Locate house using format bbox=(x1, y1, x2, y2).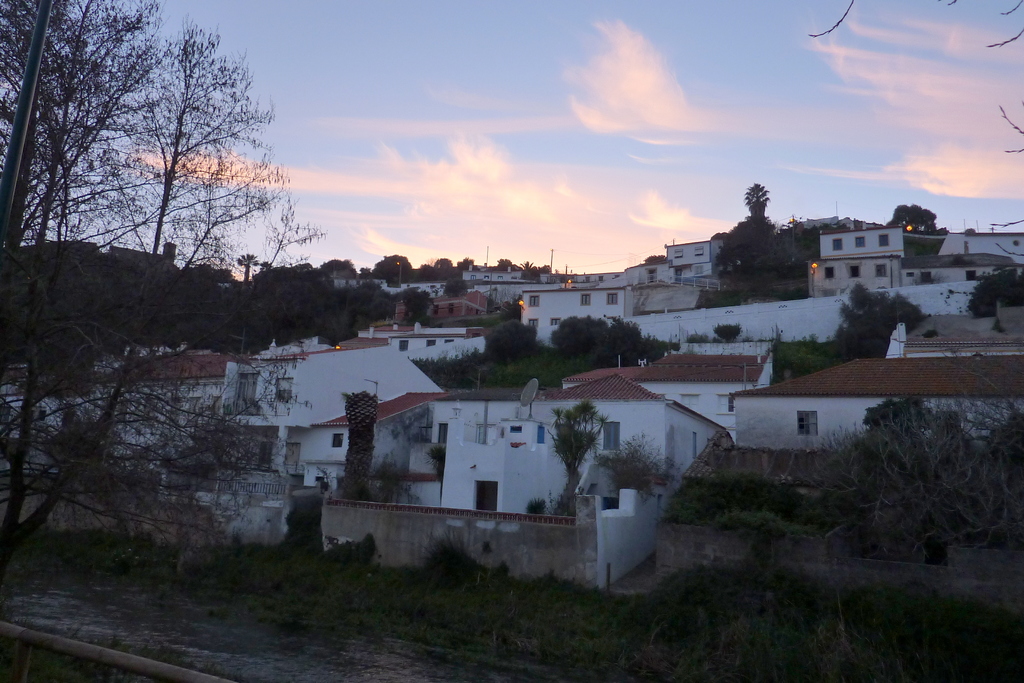
bbox=(464, 275, 563, 311).
